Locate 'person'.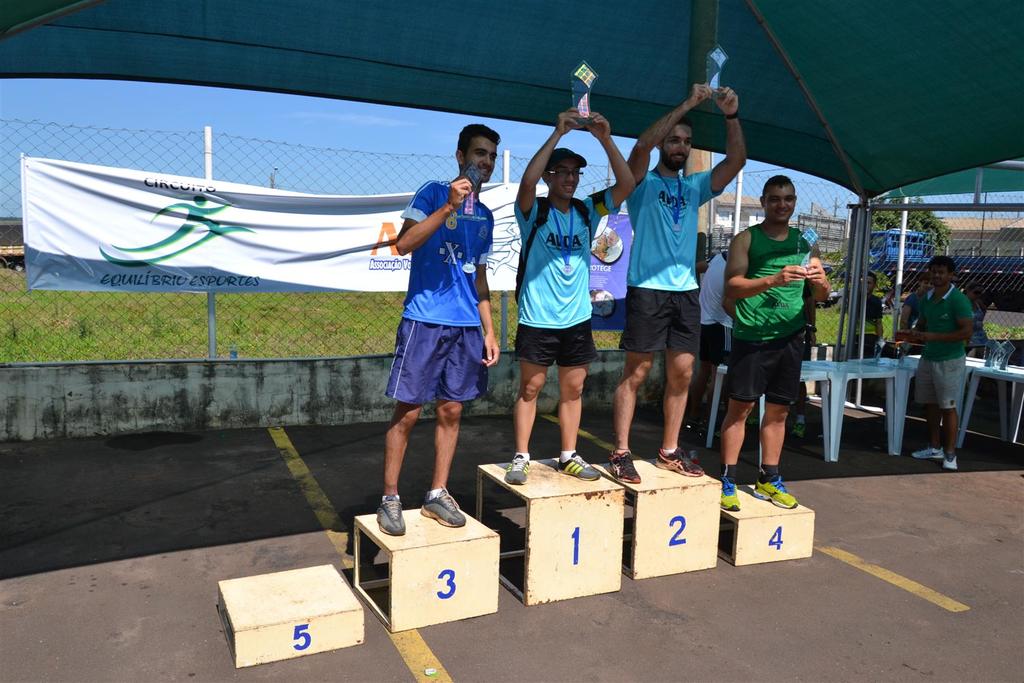
Bounding box: detection(851, 269, 895, 359).
